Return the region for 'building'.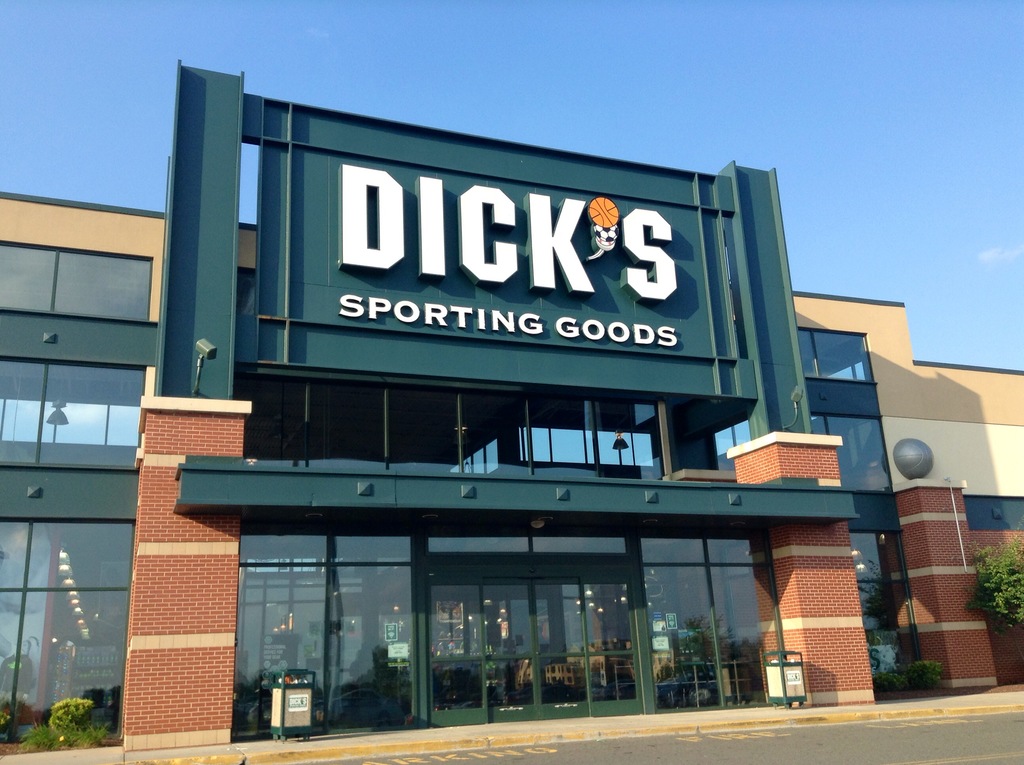
rect(0, 57, 1023, 764).
